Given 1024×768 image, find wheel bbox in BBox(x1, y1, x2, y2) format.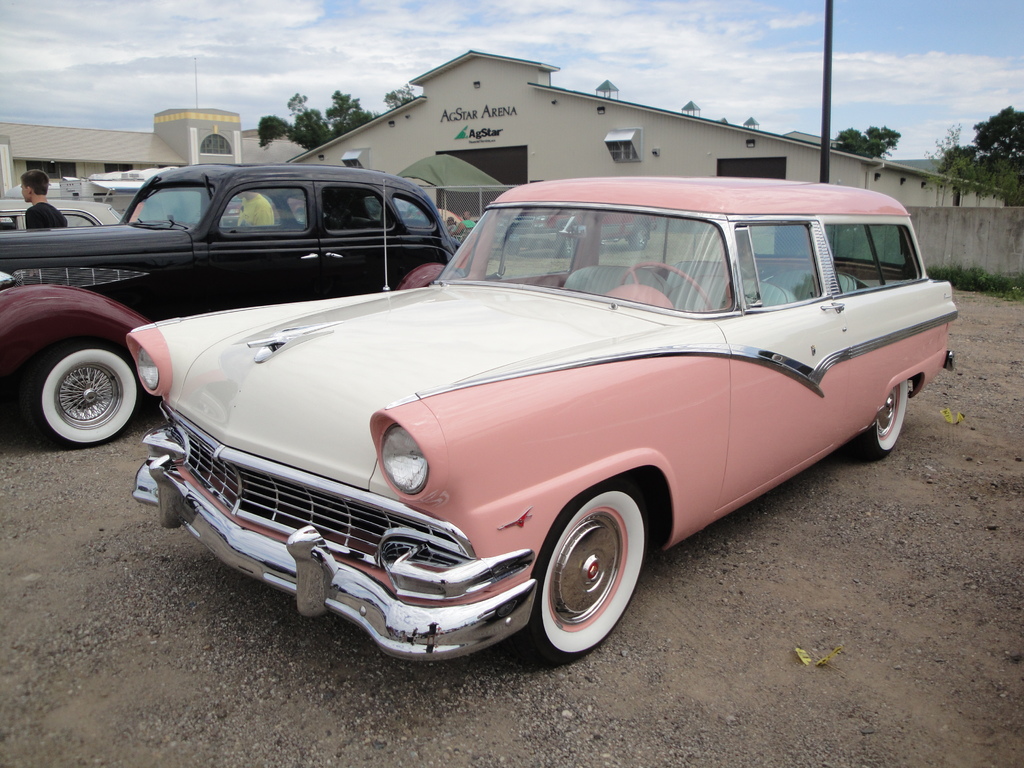
BBox(611, 257, 715, 312).
